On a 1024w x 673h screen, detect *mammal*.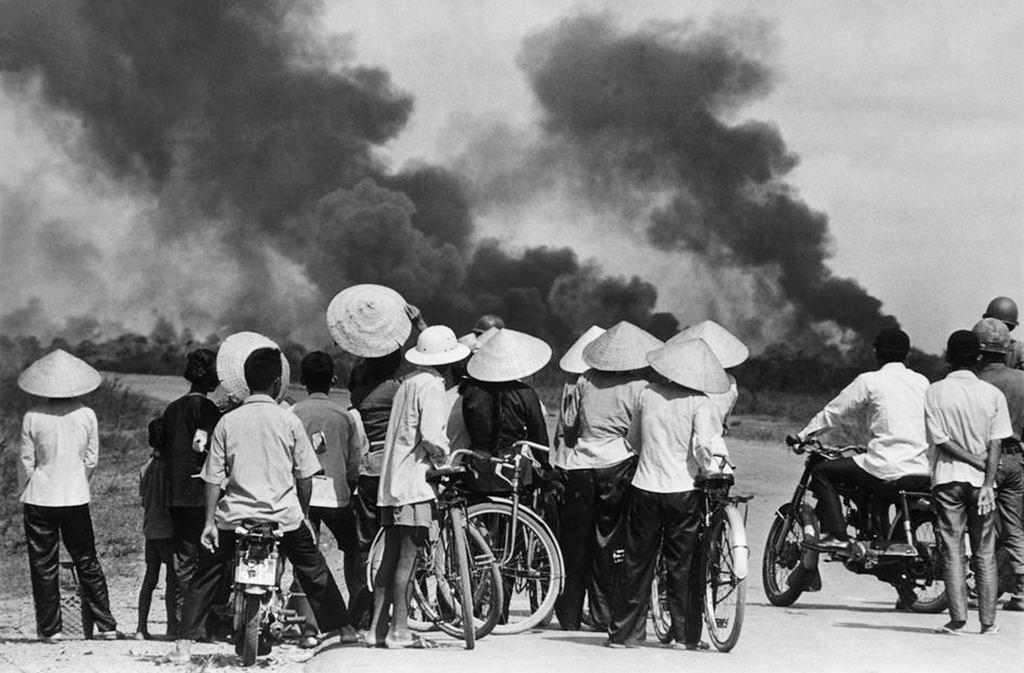
964,315,1023,606.
